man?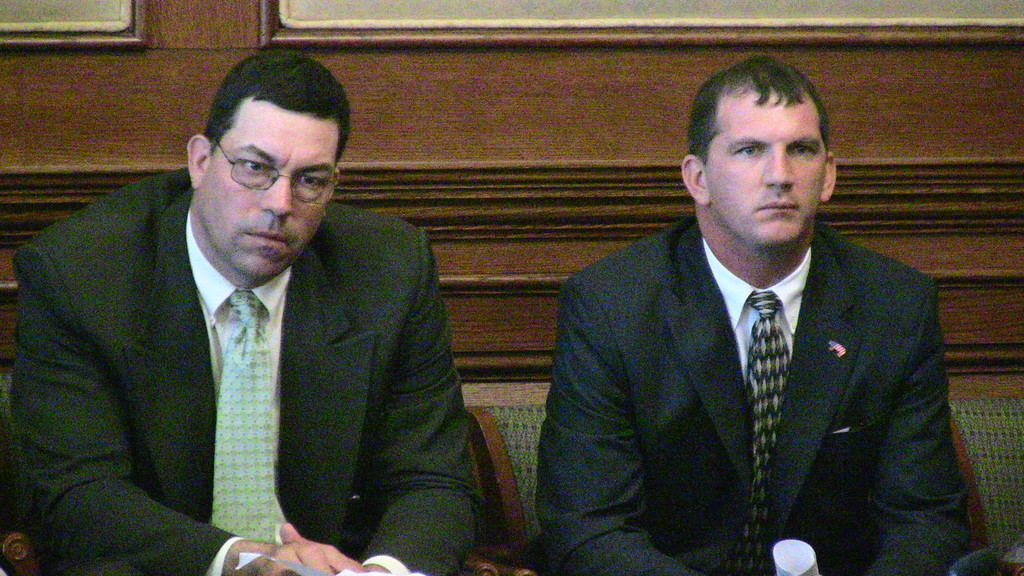
x1=10 y1=47 x2=483 y2=575
